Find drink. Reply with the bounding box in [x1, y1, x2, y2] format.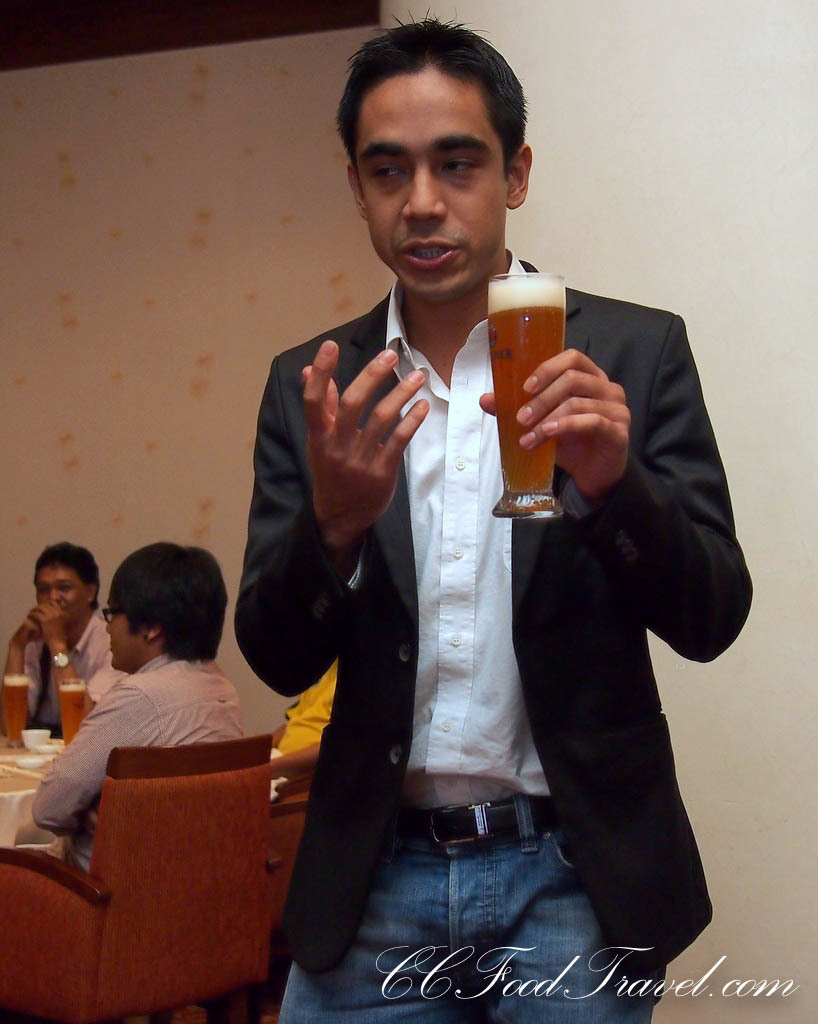
[3, 682, 31, 744].
